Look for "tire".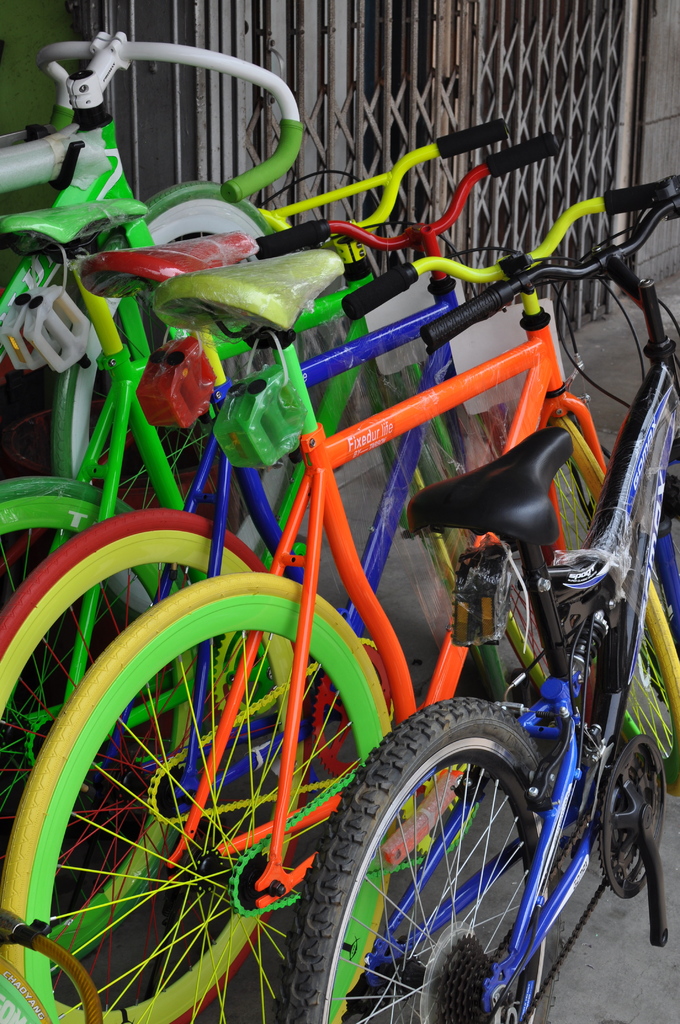
Found: locate(547, 407, 679, 799).
